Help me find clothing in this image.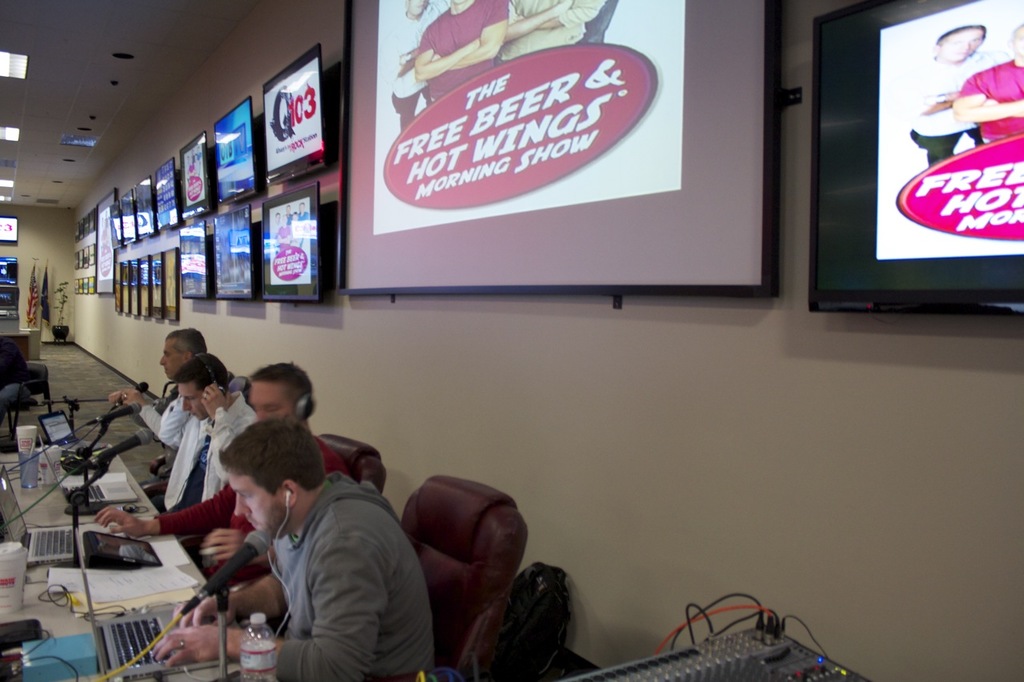
Found it: bbox=(293, 223, 303, 247).
